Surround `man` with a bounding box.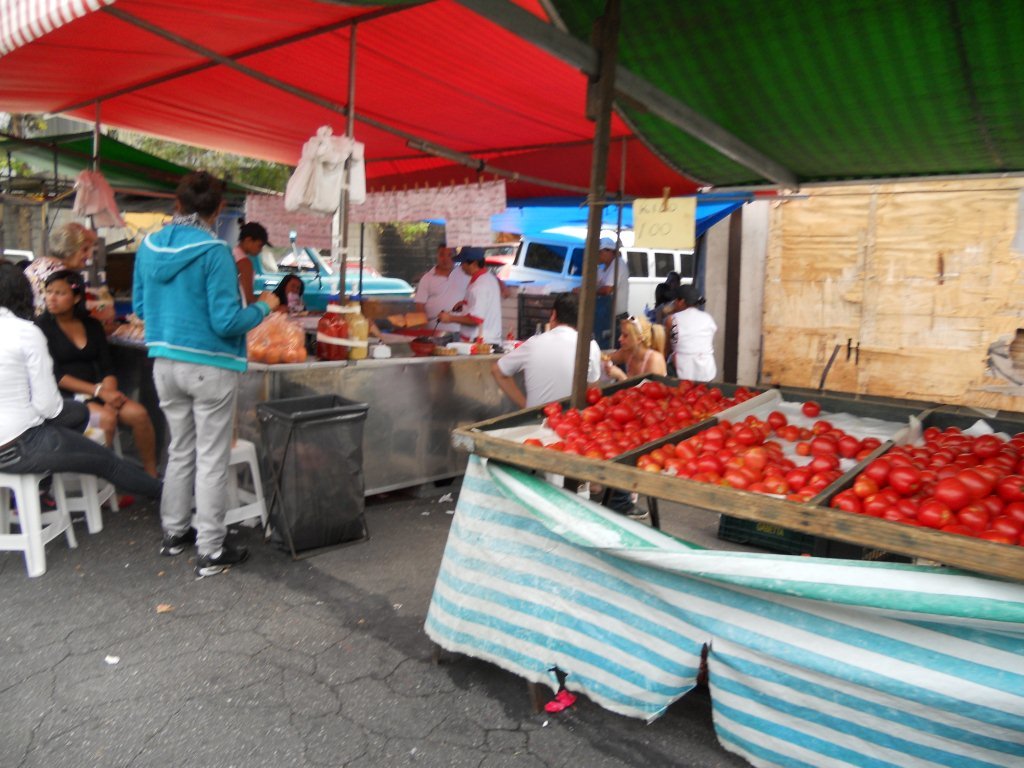
box(436, 245, 502, 348).
